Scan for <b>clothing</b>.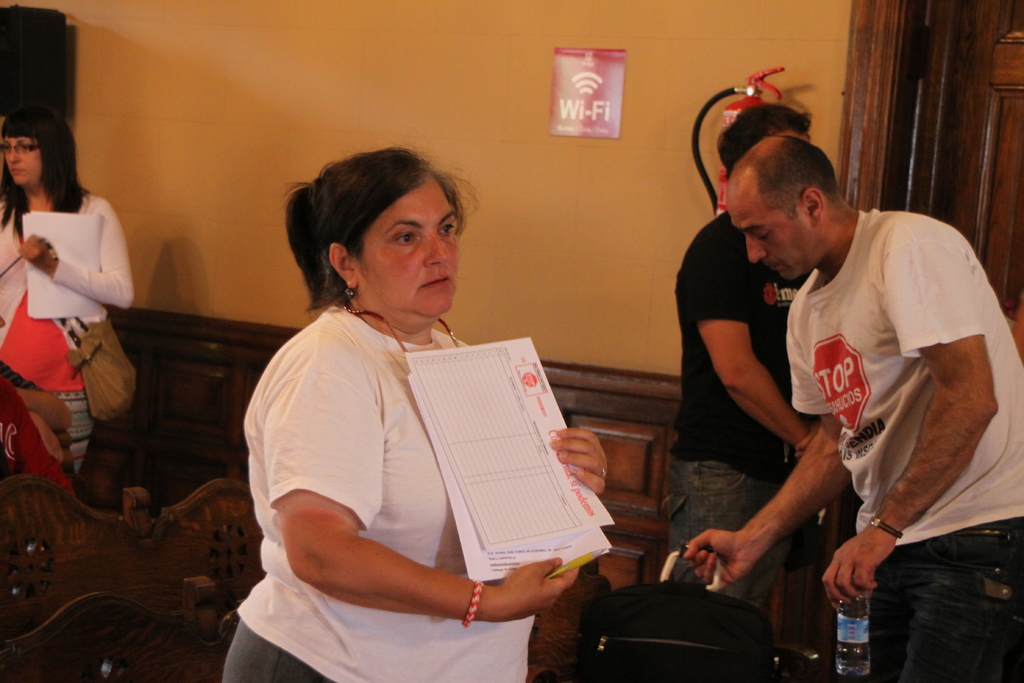
Scan result: bbox=(0, 193, 131, 475).
